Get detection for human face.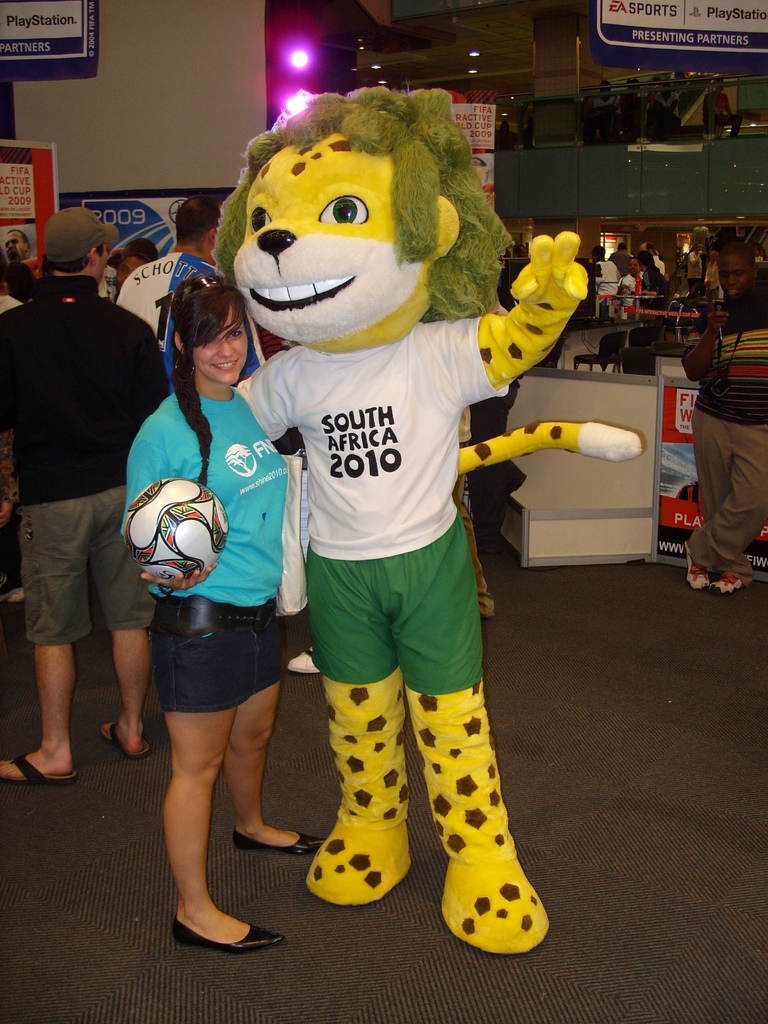
Detection: (722, 250, 755, 305).
